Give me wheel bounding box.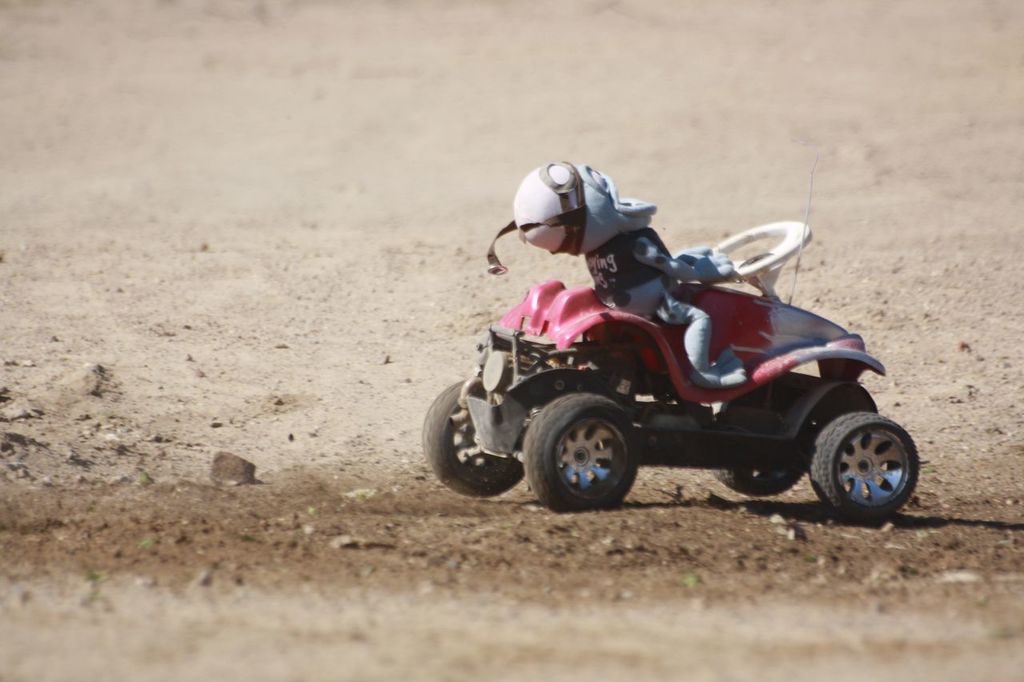
(left=708, top=417, right=818, bottom=495).
